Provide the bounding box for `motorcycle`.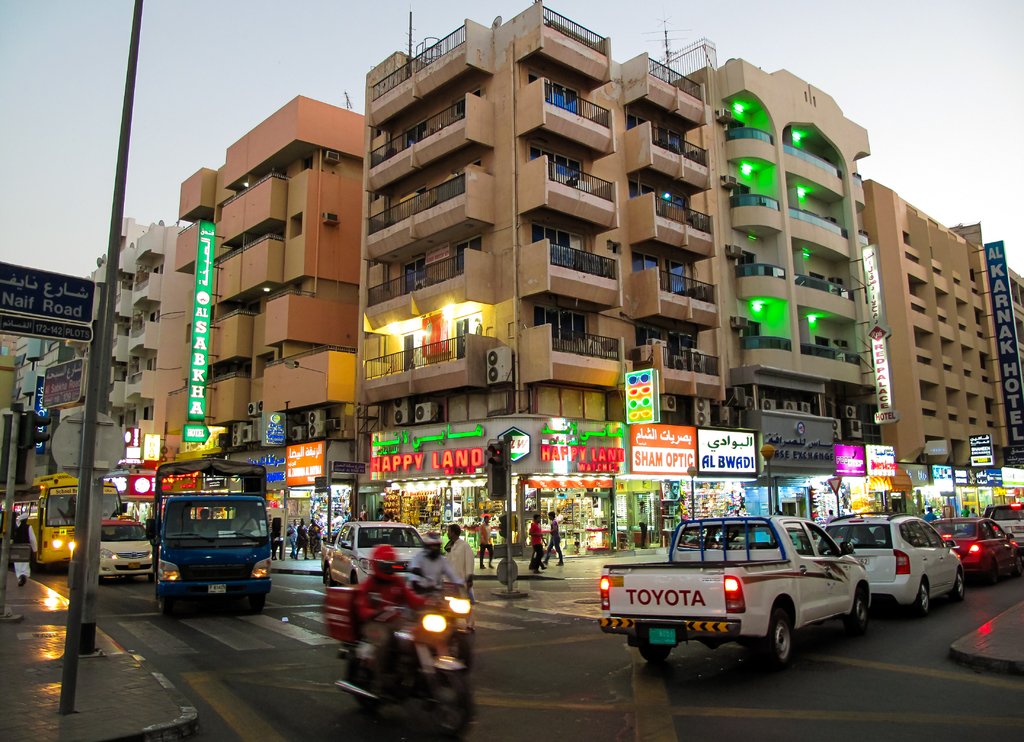
box(323, 562, 475, 741).
